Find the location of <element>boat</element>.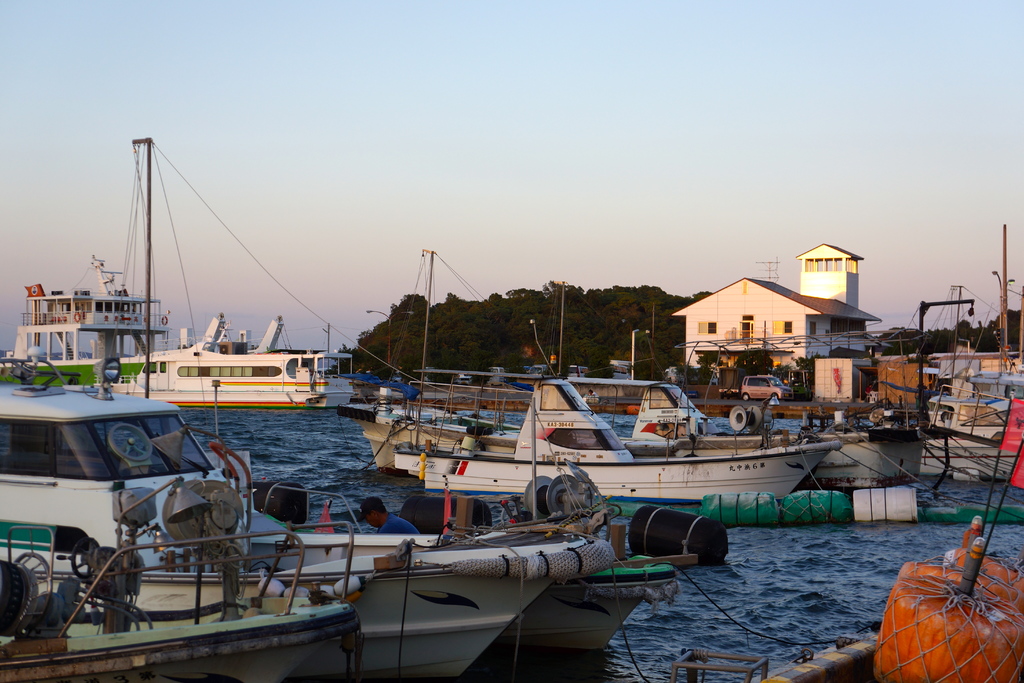
Location: {"left": 0, "top": 251, "right": 190, "bottom": 390}.
